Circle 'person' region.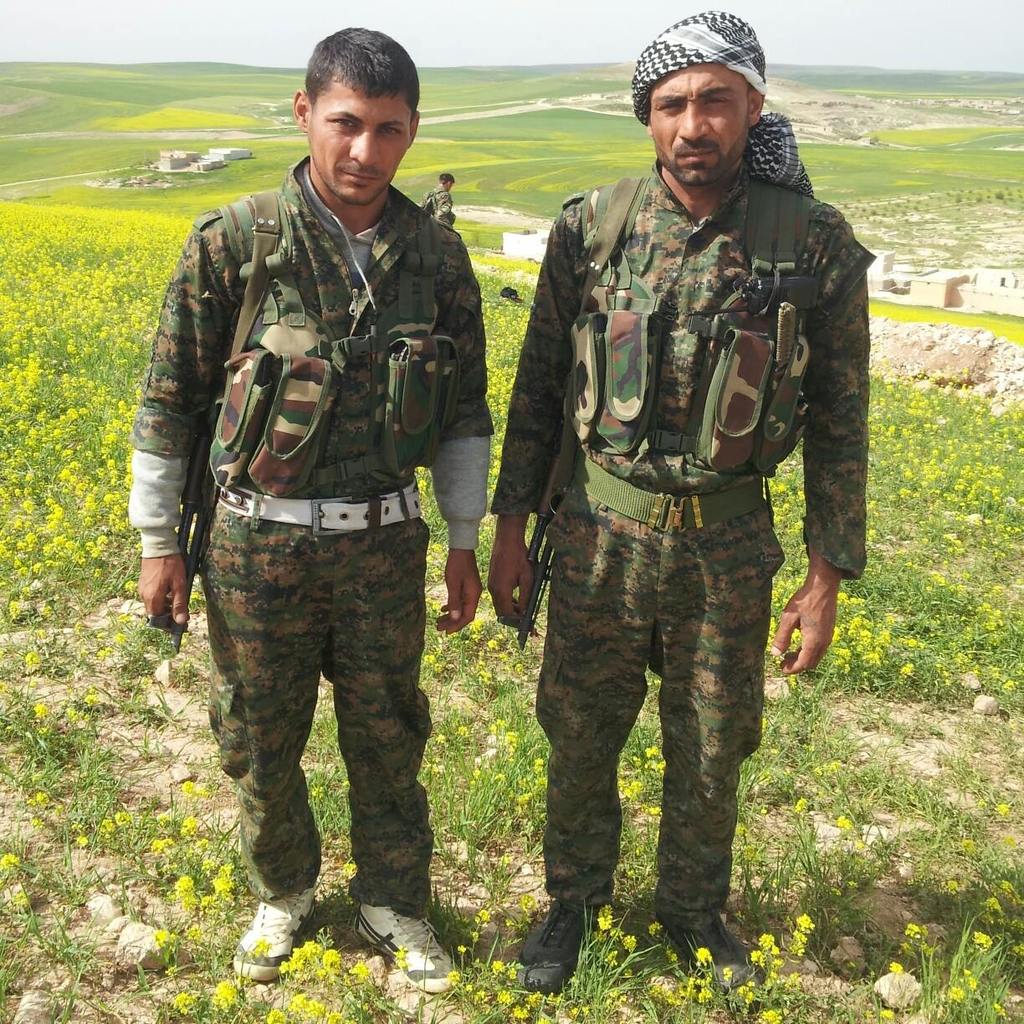
Region: l=128, t=27, r=499, b=1008.
